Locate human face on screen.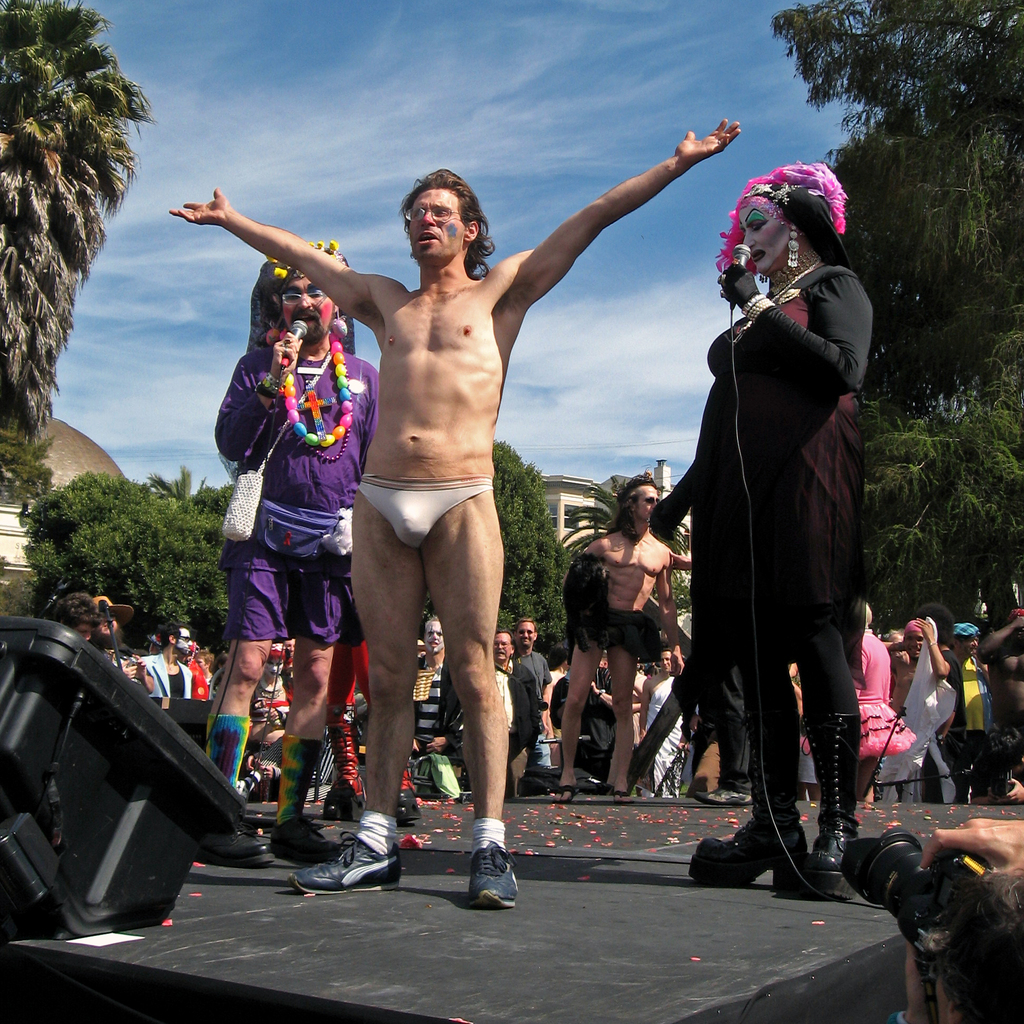
On screen at bbox(170, 628, 191, 655).
